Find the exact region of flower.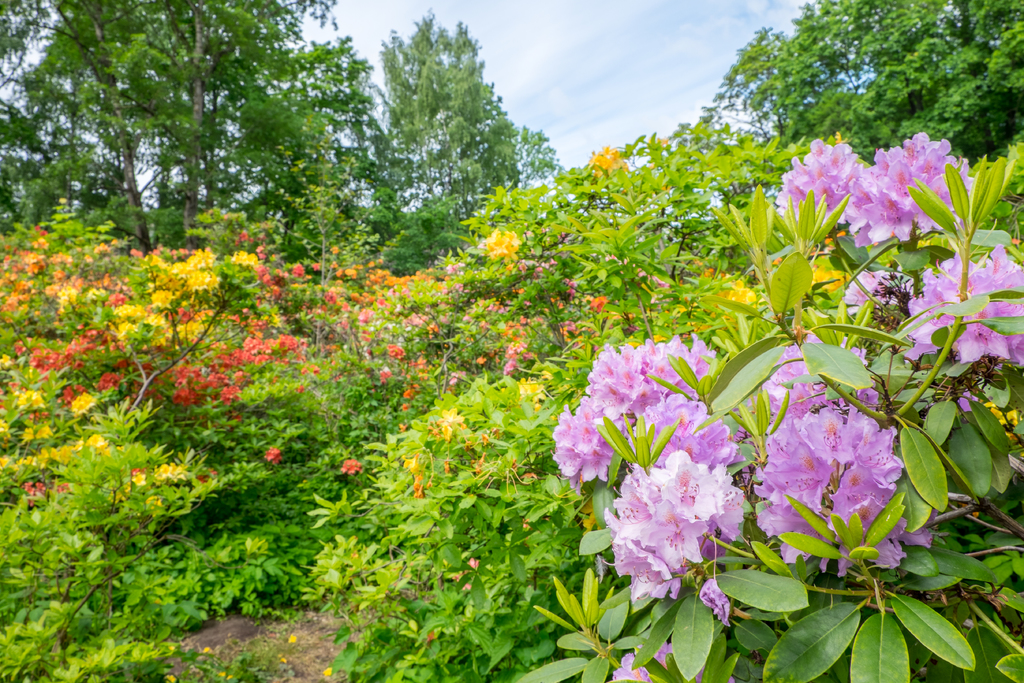
Exact region: Rect(614, 457, 724, 593).
